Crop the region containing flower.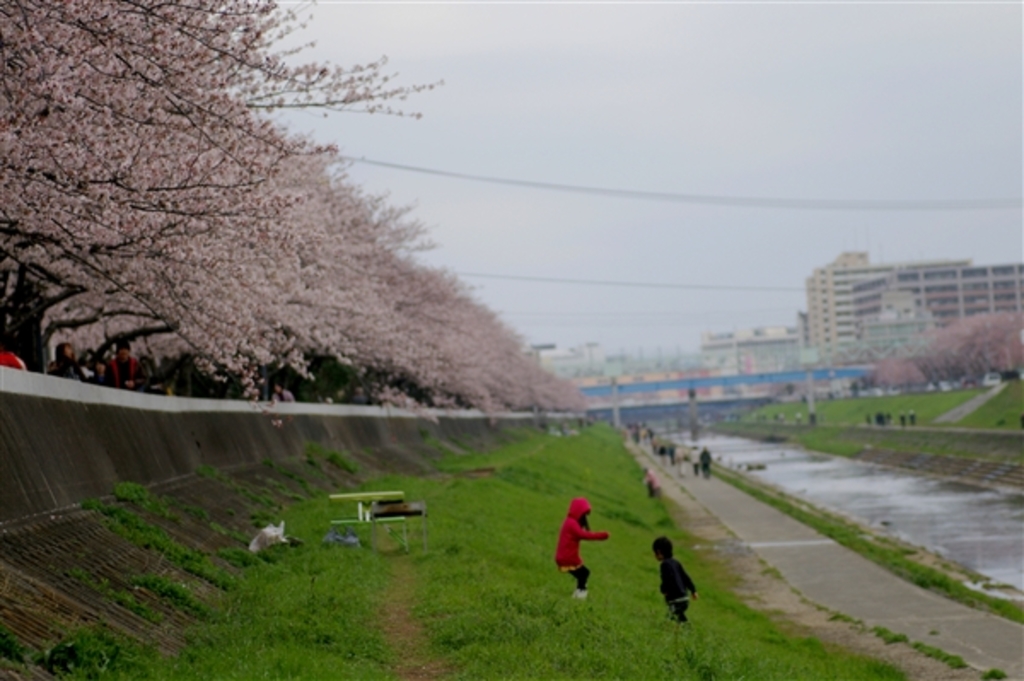
Crop region: Rect(0, 352, 27, 374).
